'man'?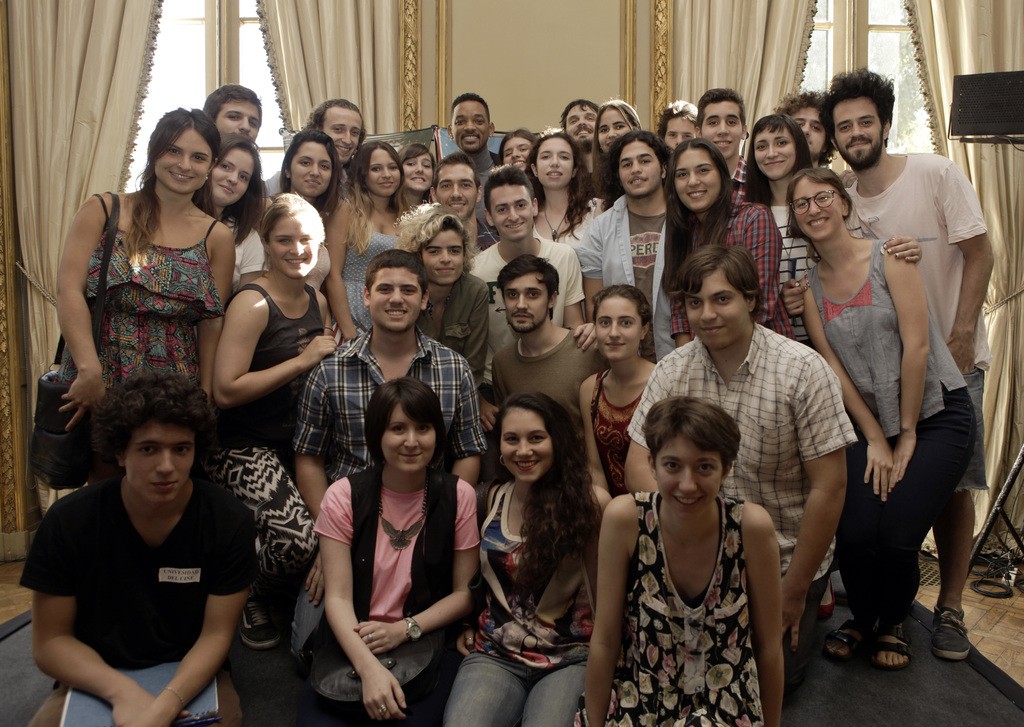
[left=448, top=89, right=494, bottom=169]
